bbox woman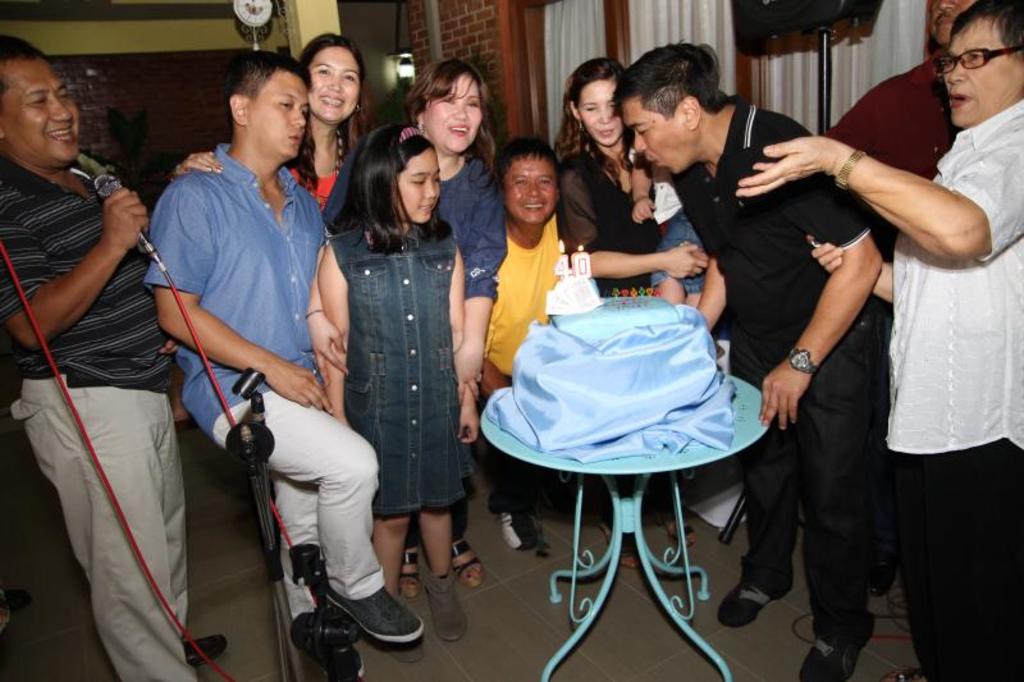
320 107 479 632
